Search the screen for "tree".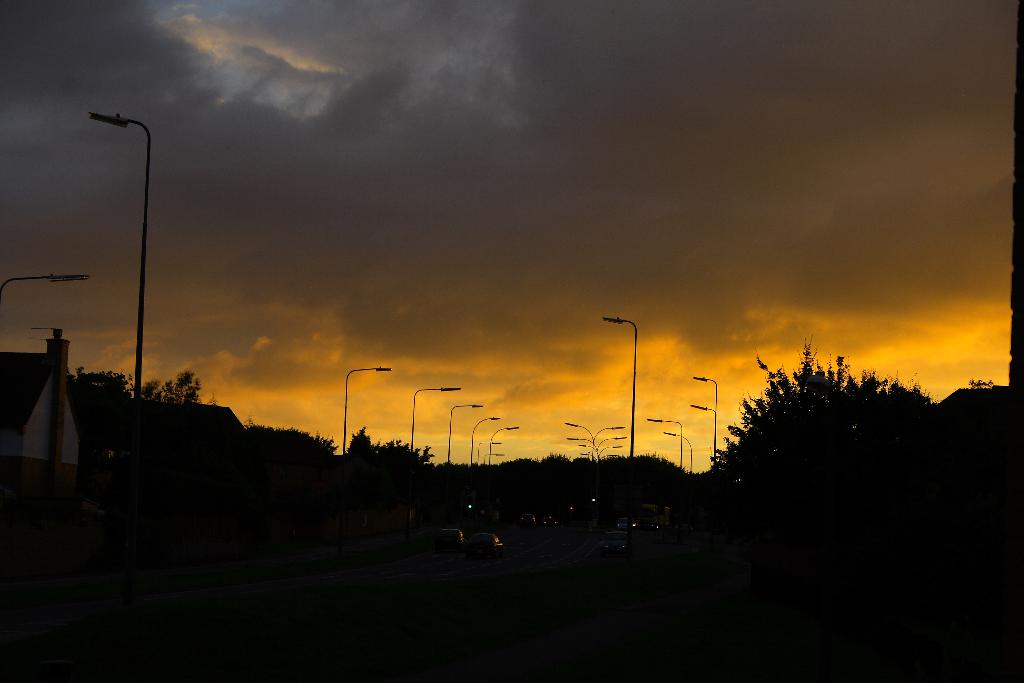
Found at bbox(701, 339, 943, 482).
